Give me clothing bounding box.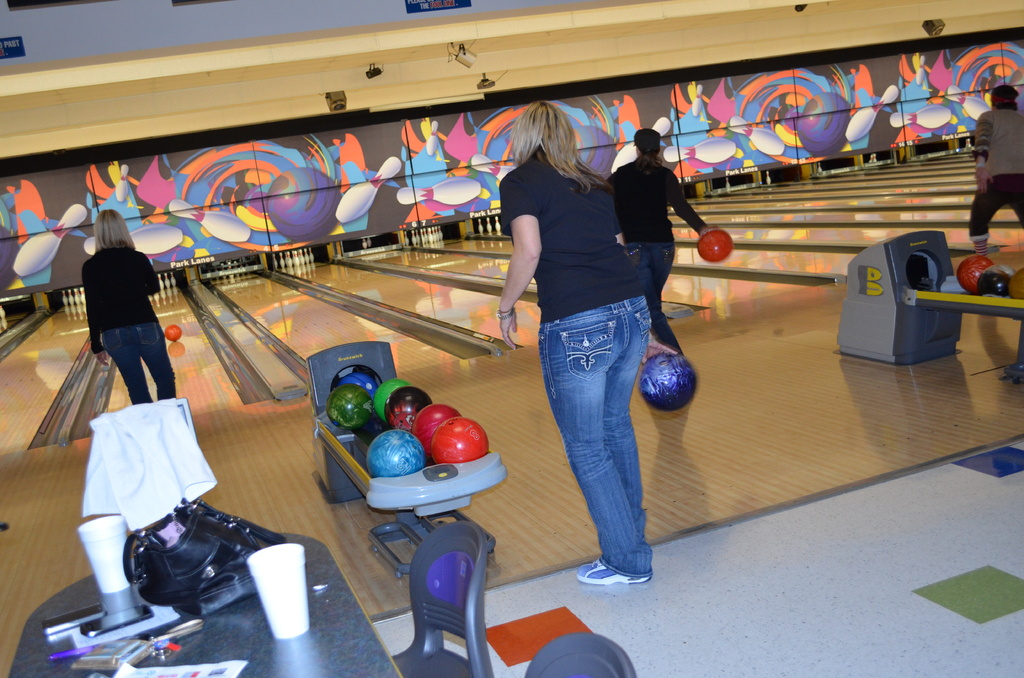
968/113/1023/258.
